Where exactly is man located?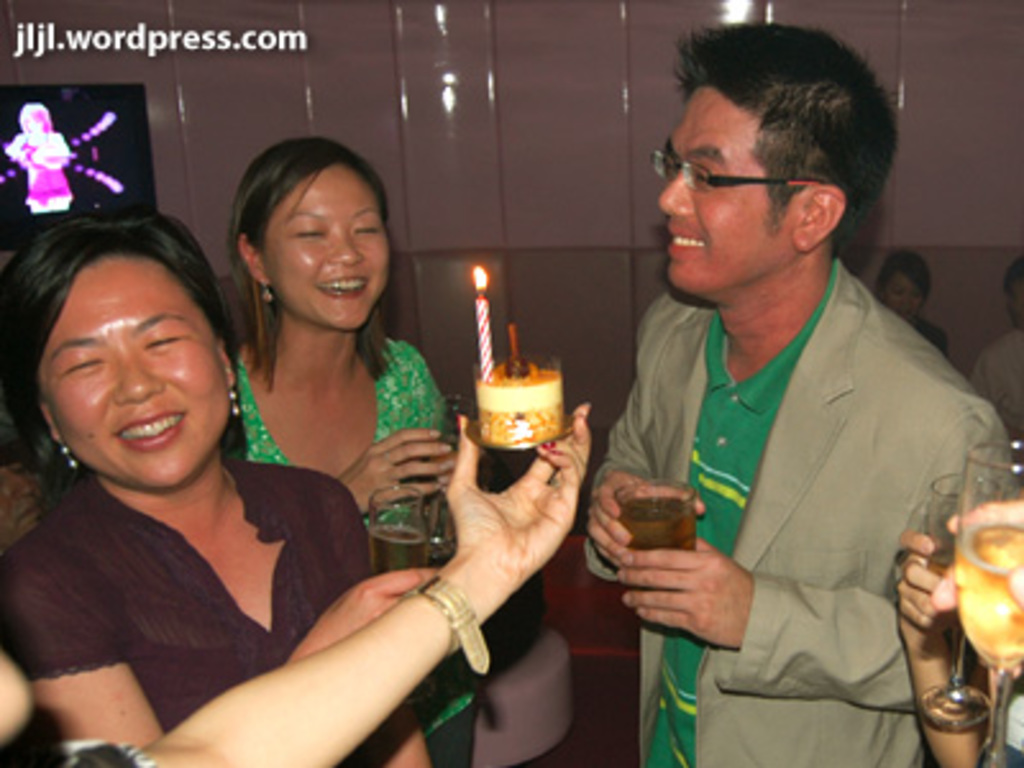
Its bounding box is (left=584, top=20, right=1011, bottom=765).
